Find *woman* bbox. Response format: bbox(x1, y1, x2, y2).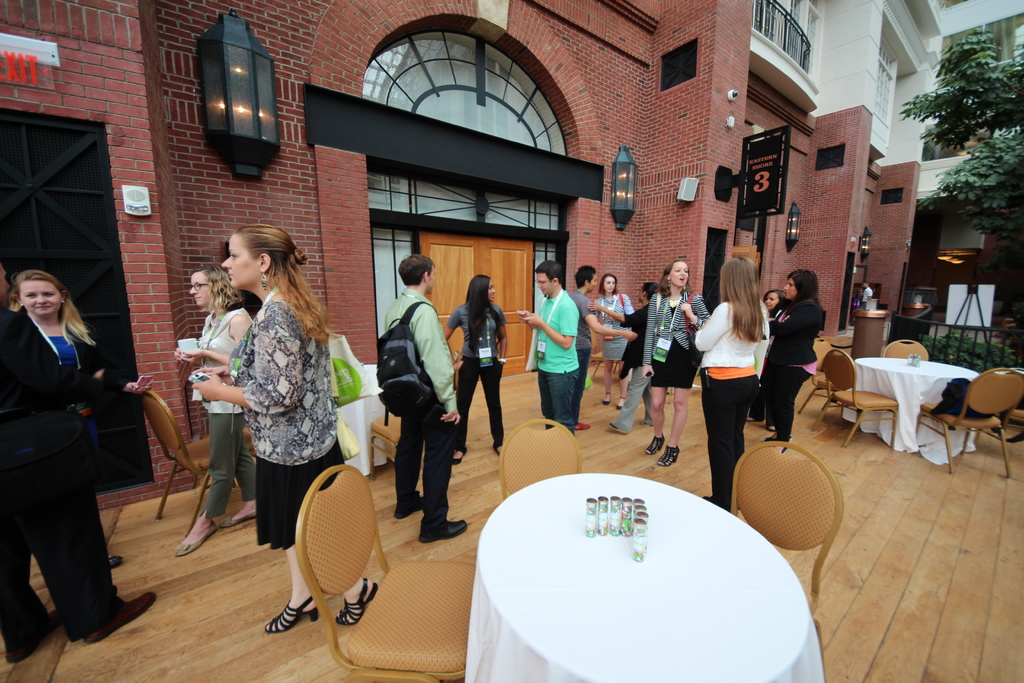
bbox(691, 265, 790, 508).
